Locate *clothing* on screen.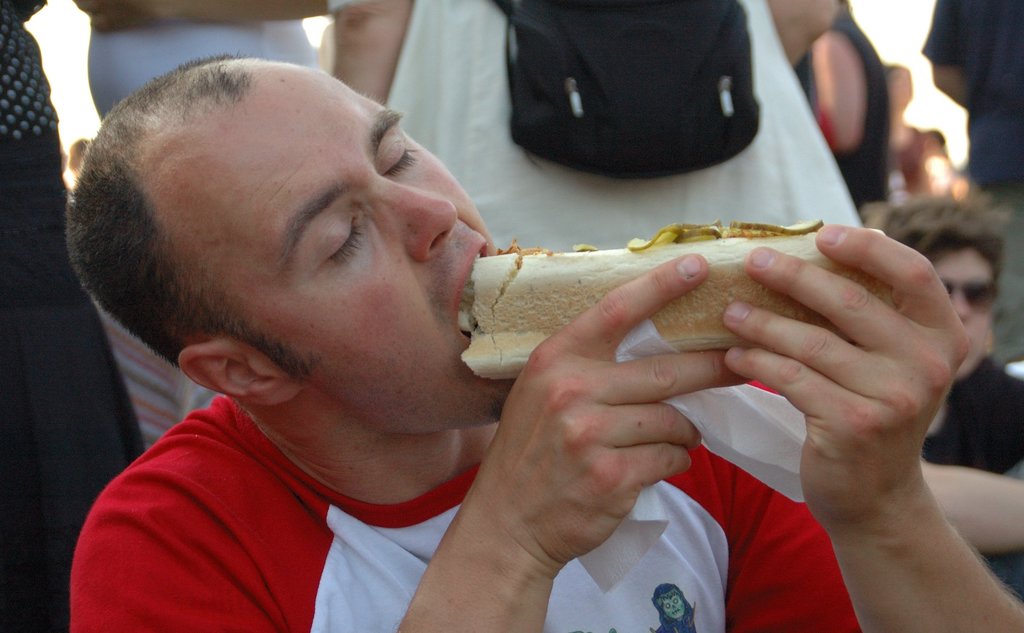
On screen at x1=922, y1=356, x2=1023, y2=468.
